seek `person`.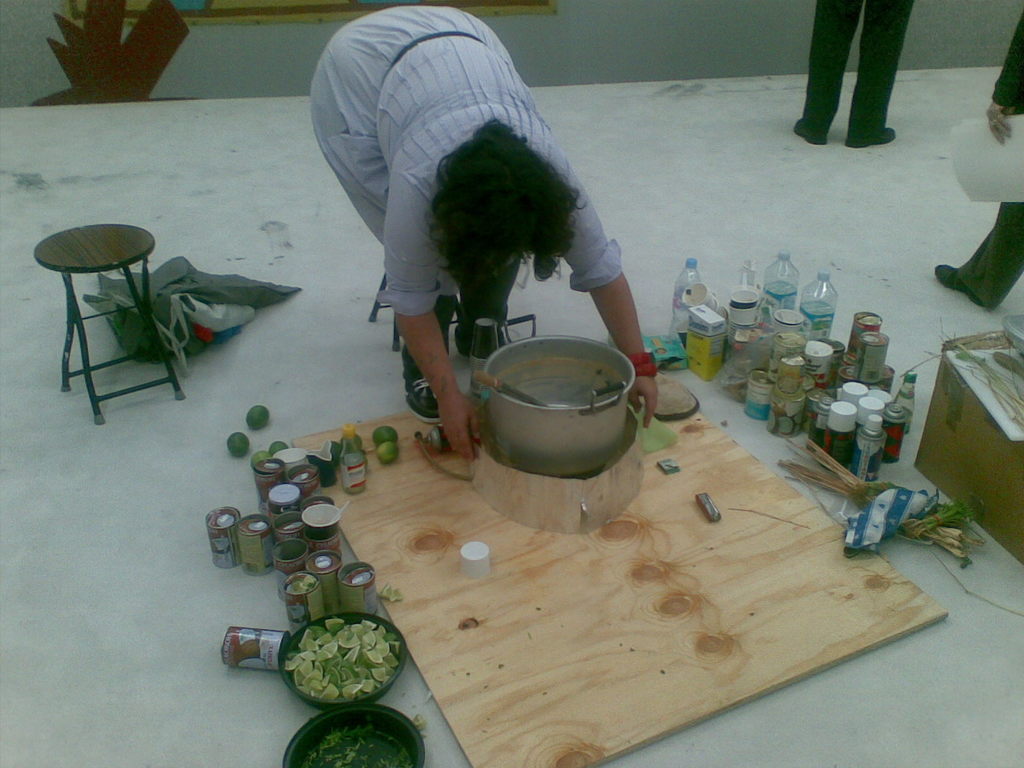
box=[934, 12, 1023, 310].
